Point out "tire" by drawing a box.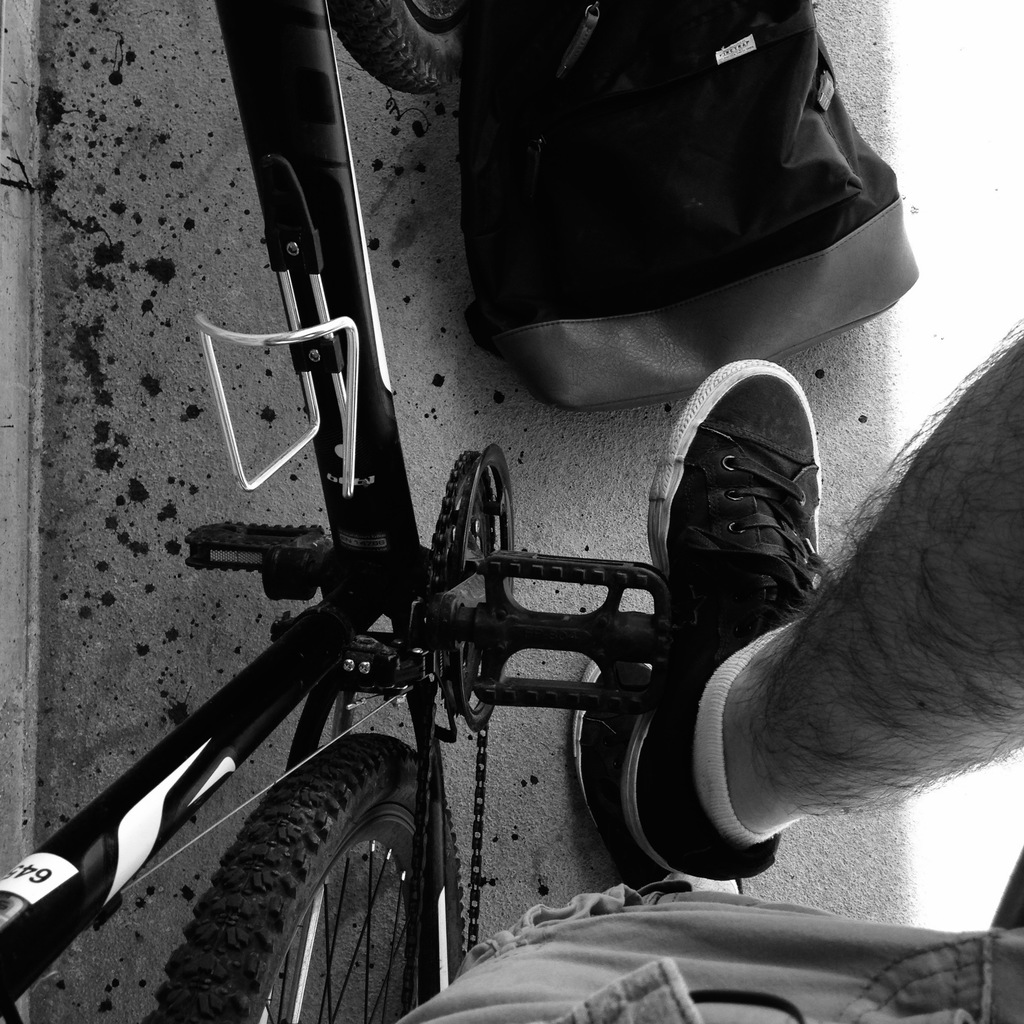
(326,0,472,92).
